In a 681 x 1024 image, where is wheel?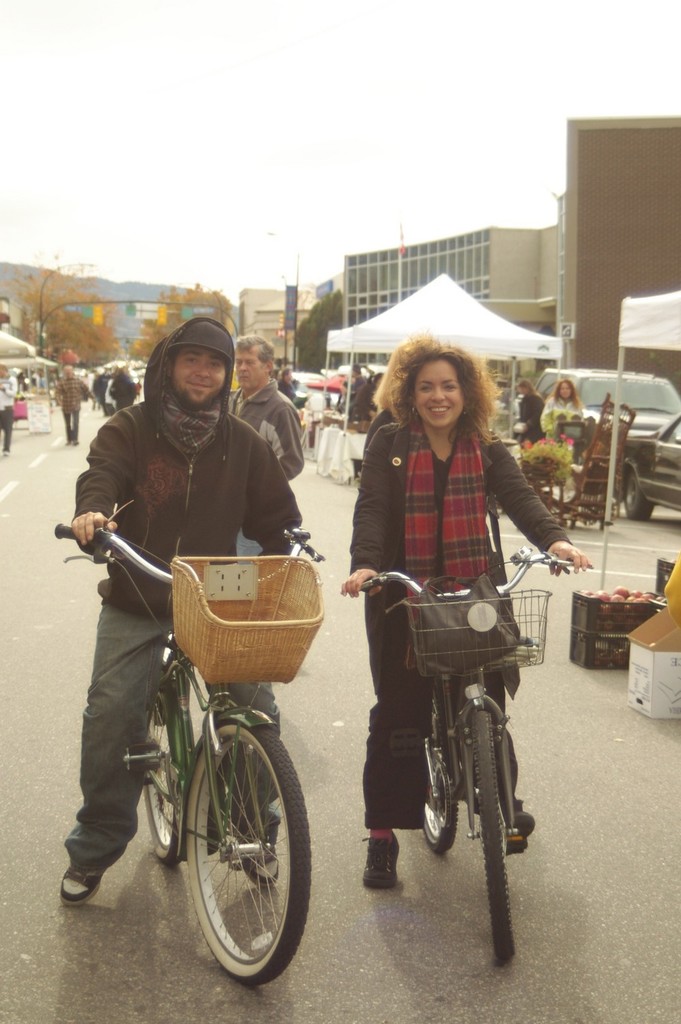
crop(419, 698, 456, 852).
